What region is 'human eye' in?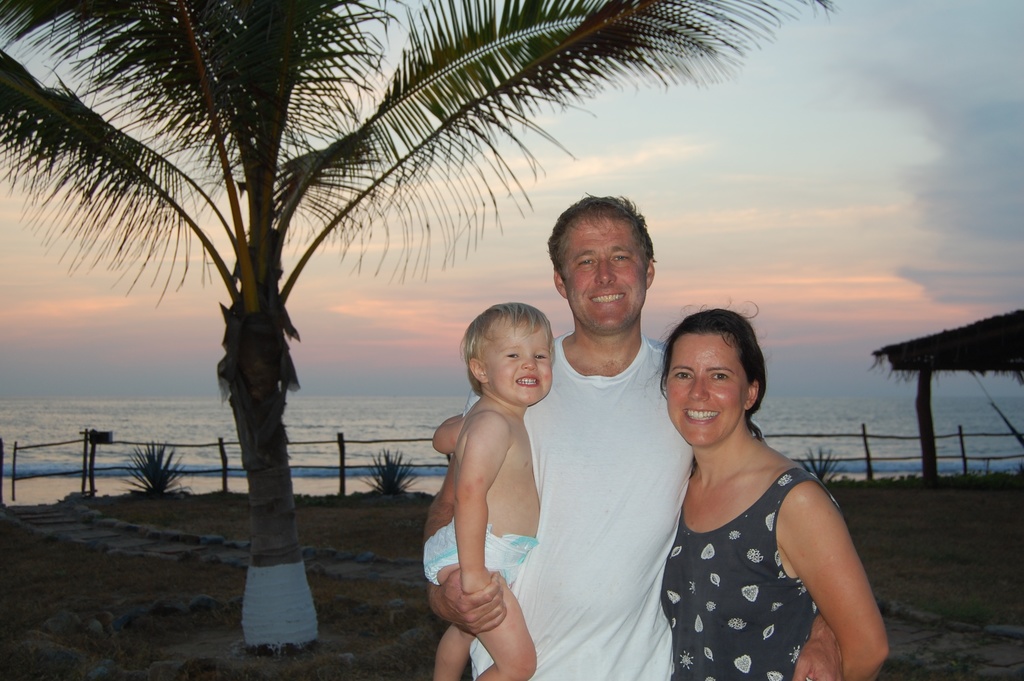
[left=575, top=255, right=598, bottom=272].
